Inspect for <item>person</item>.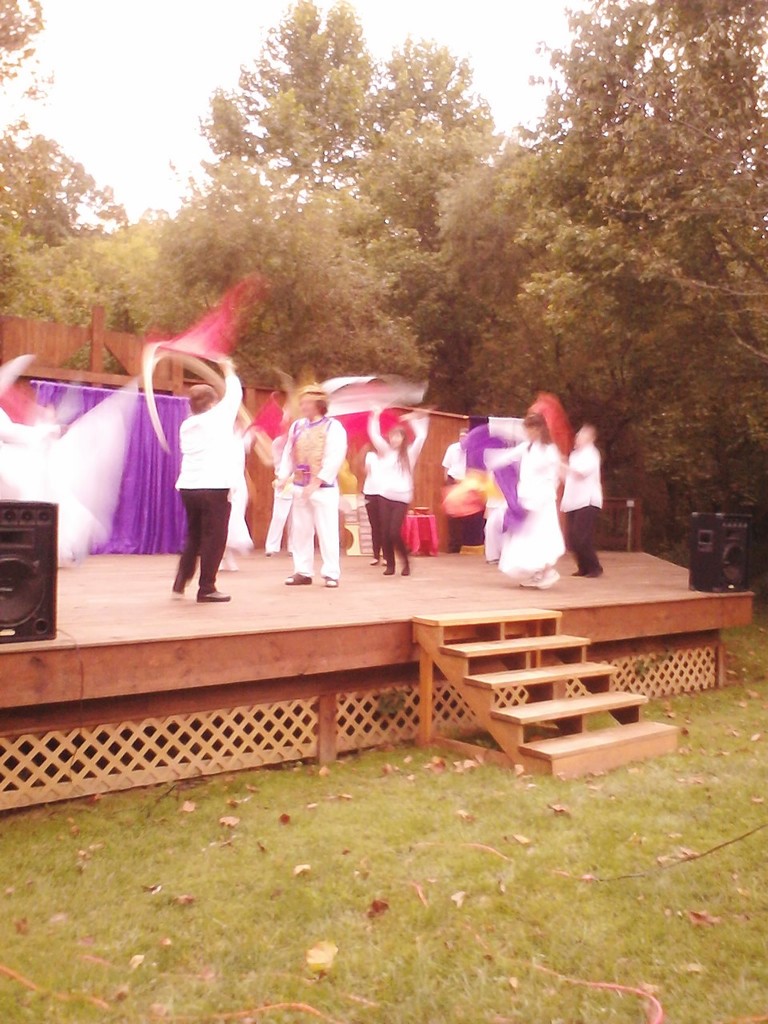
Inspection: box(482, 415, 572, 584).
